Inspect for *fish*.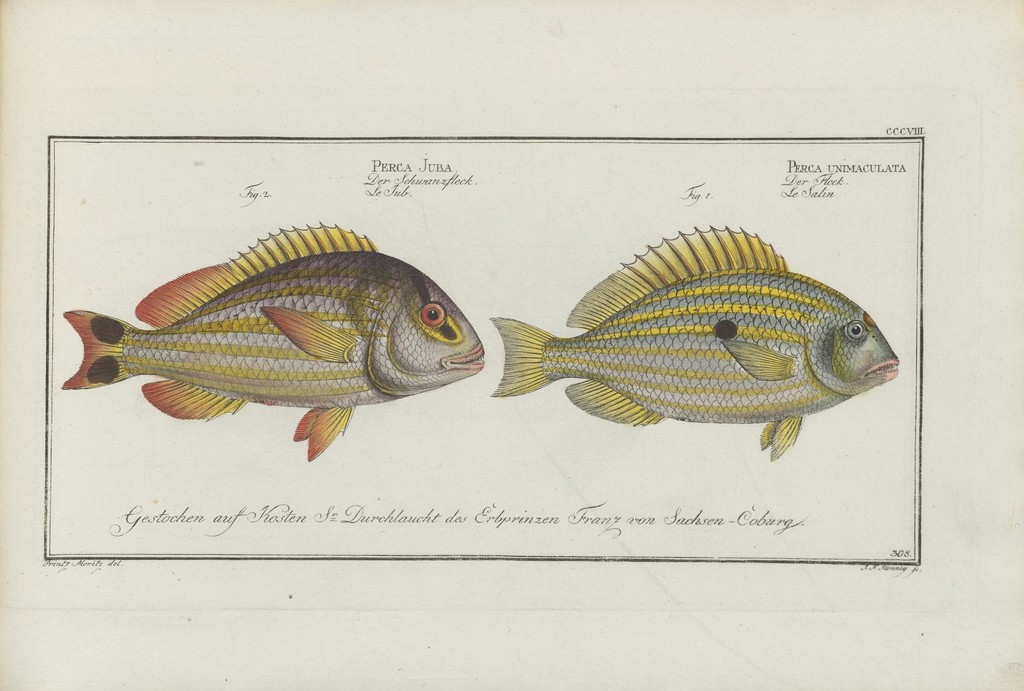
Inspection: select_region(490, 218, 900, 474).
